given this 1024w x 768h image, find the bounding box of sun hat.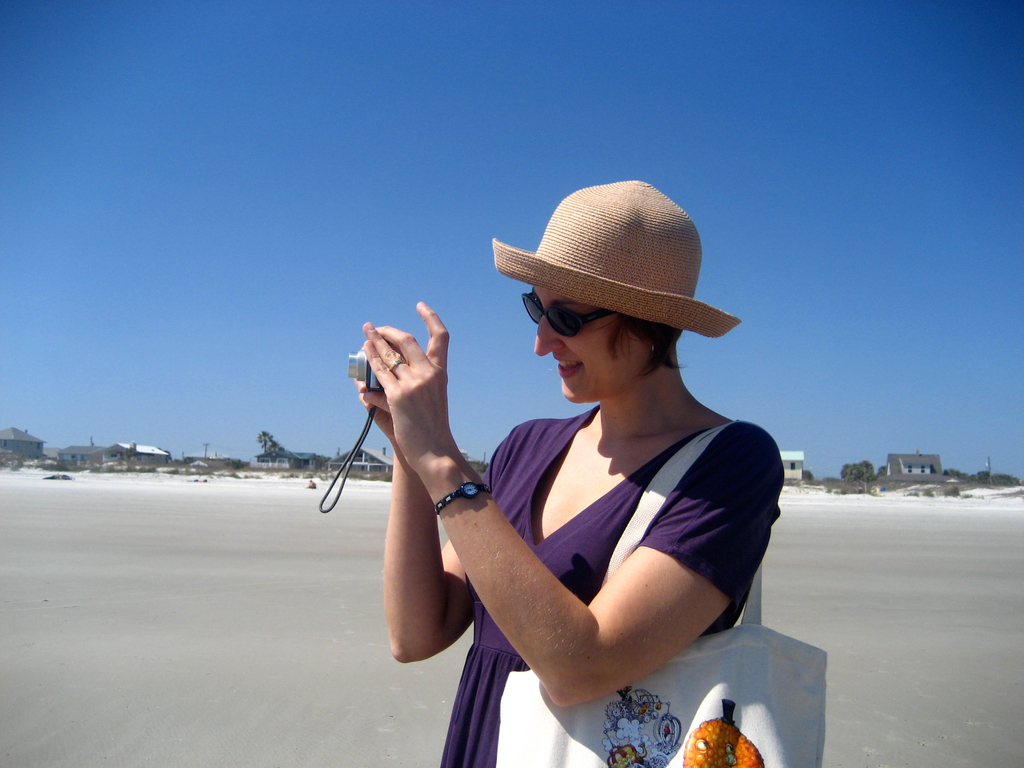
[left=493, top=177, right=744, bottom=343].
